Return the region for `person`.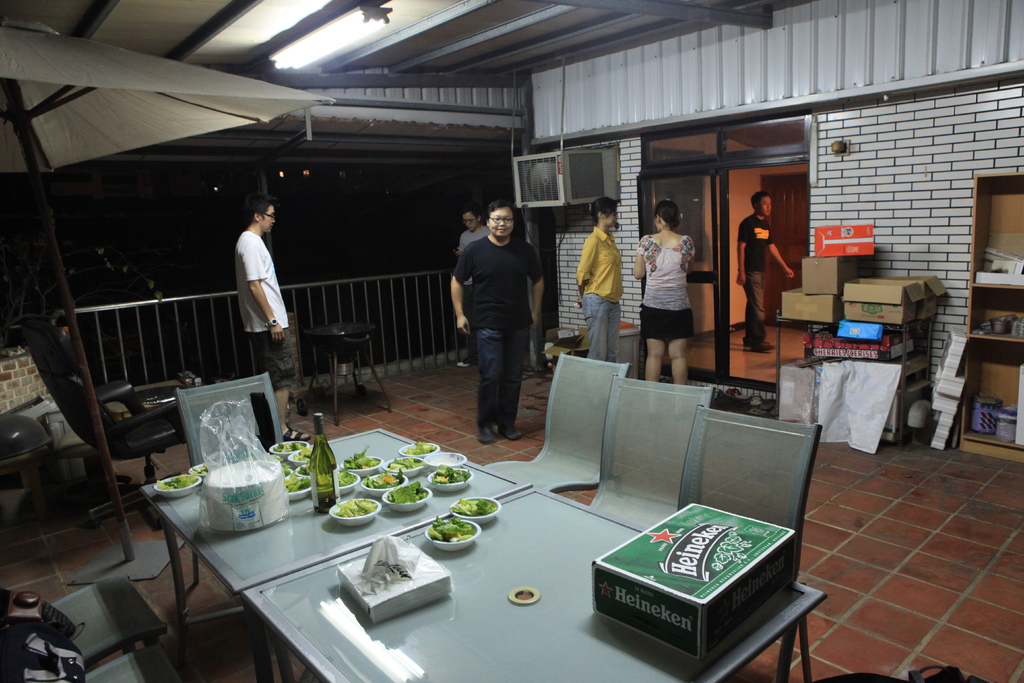
x1=637, y1=211, x2=692, y2=378.
